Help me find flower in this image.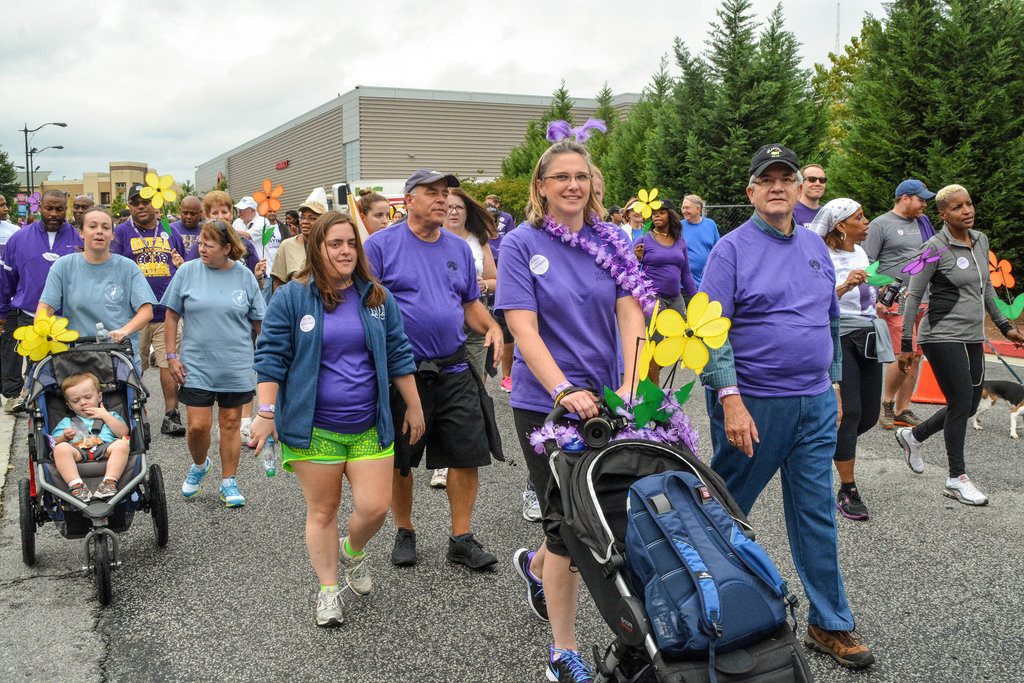
Found it: rect(136, 169, 175, 208).
